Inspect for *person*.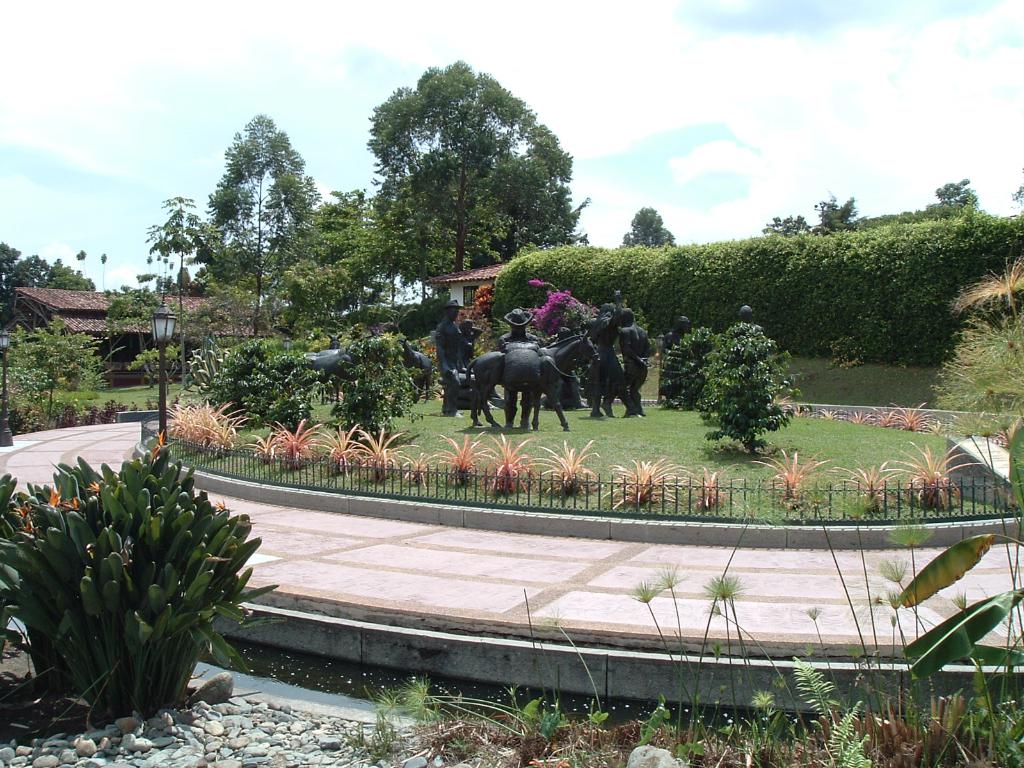
Inspection: left=578, top=291, right=627, bottom=426.
